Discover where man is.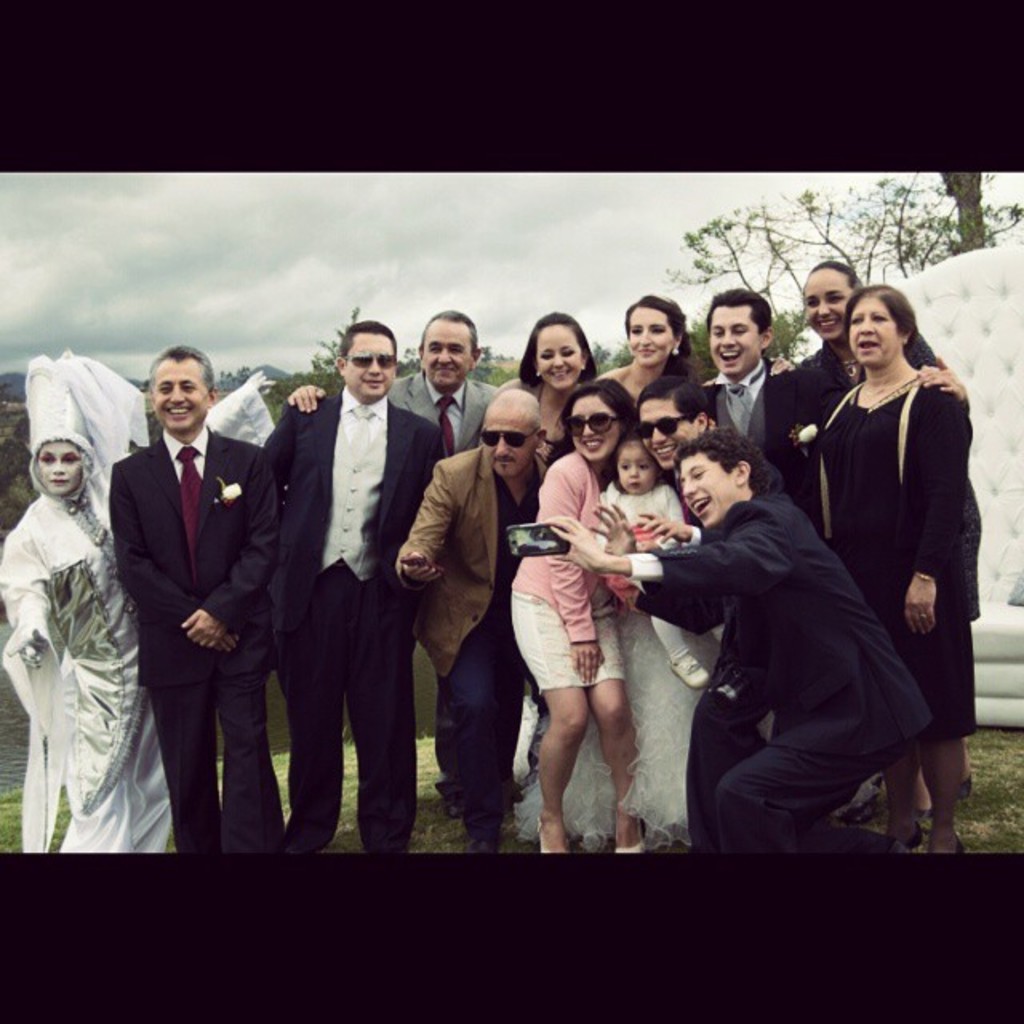
Discovered at bbox(397, 389, 555, 861).
